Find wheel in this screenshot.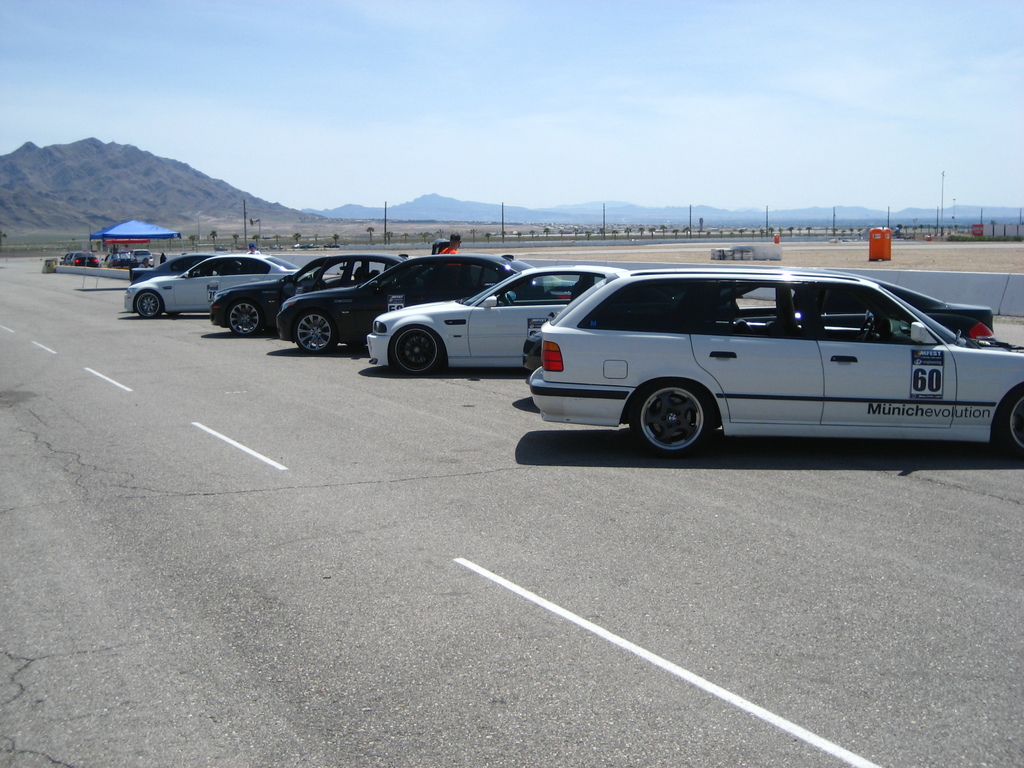
The bounding box for wheel is <region>393, 325, 438, 373</region>.
